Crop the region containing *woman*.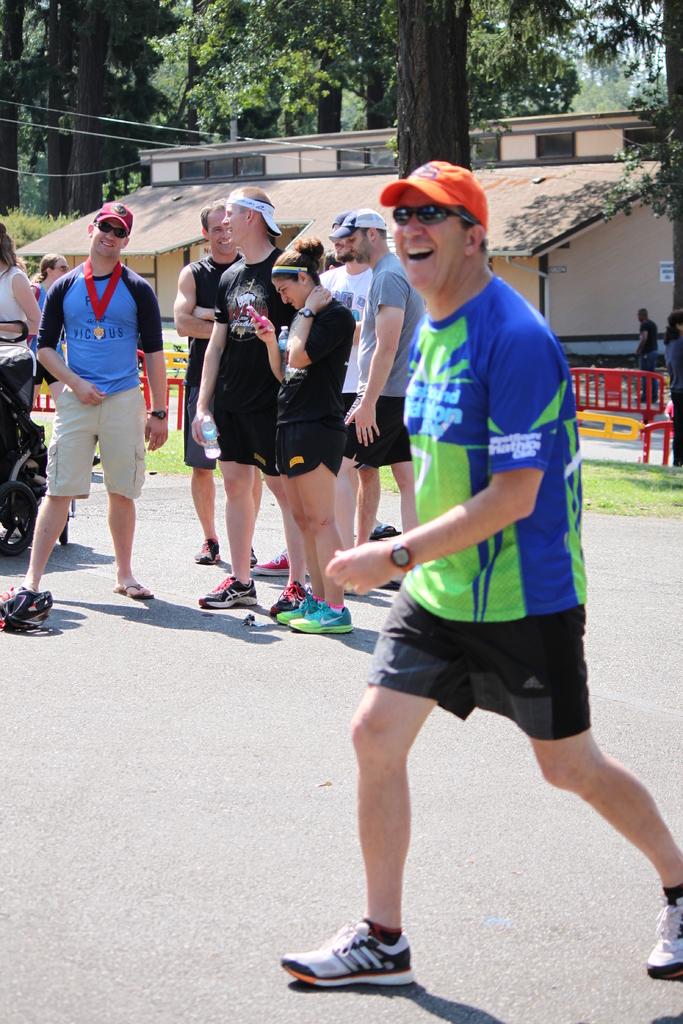
Crop region: Rect(663, 309, 682, 465).
